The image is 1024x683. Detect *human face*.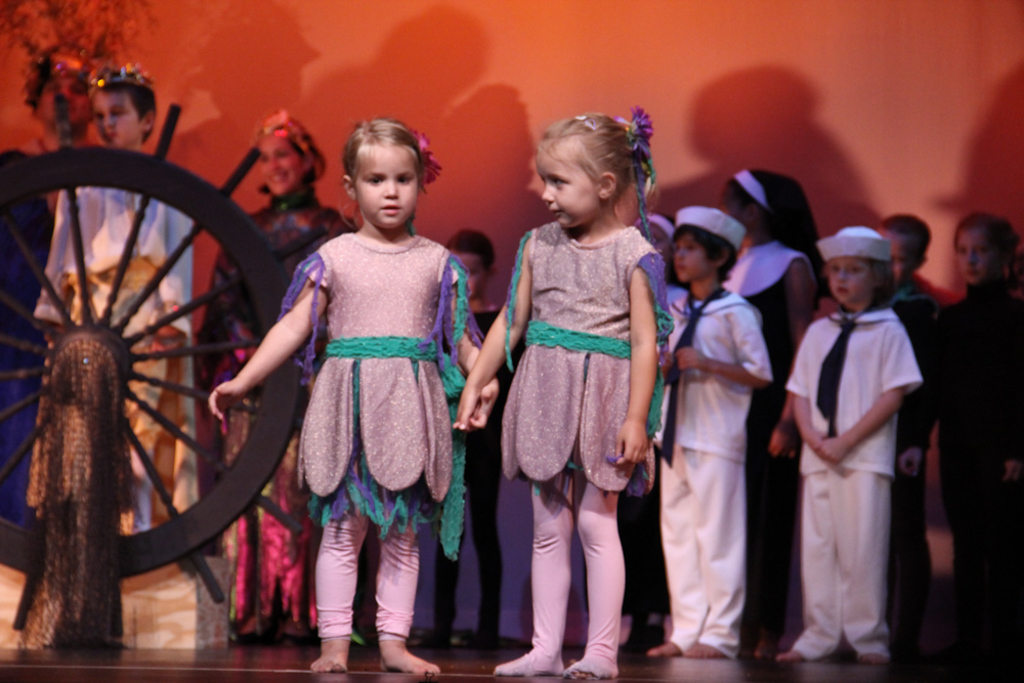
Detection: {"left": 85, "top": 90, "right": 138, "bottom": 144}.
